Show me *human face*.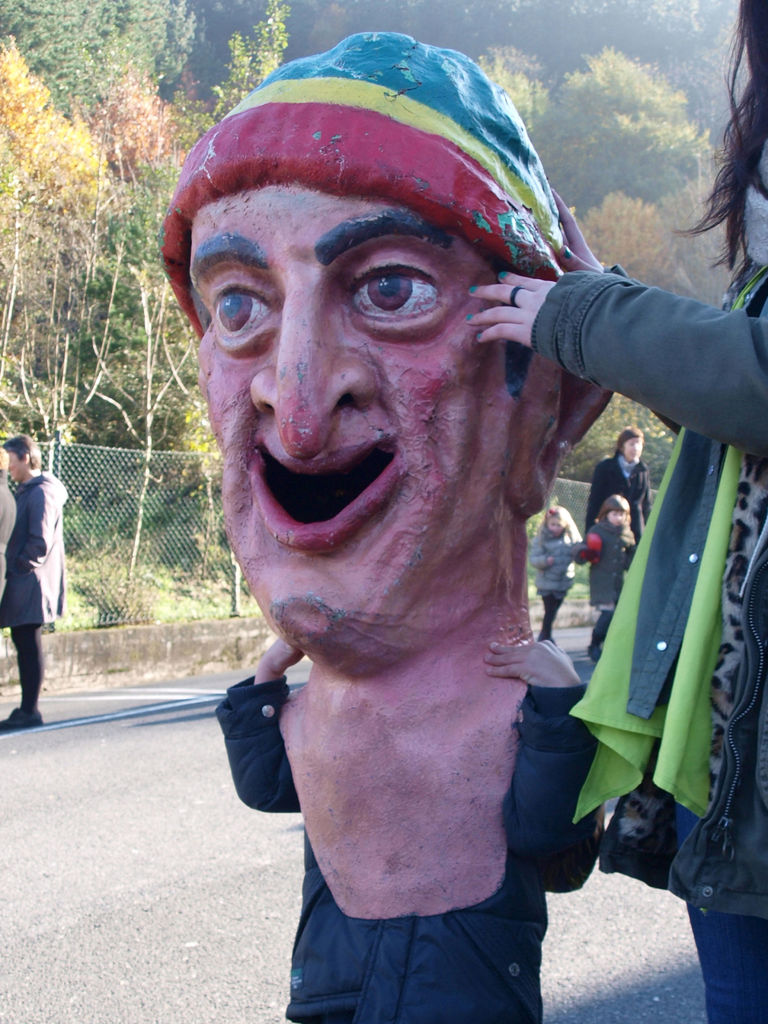
*human face* is here: <bbox>548, 518, 562, 532</bbox>.
